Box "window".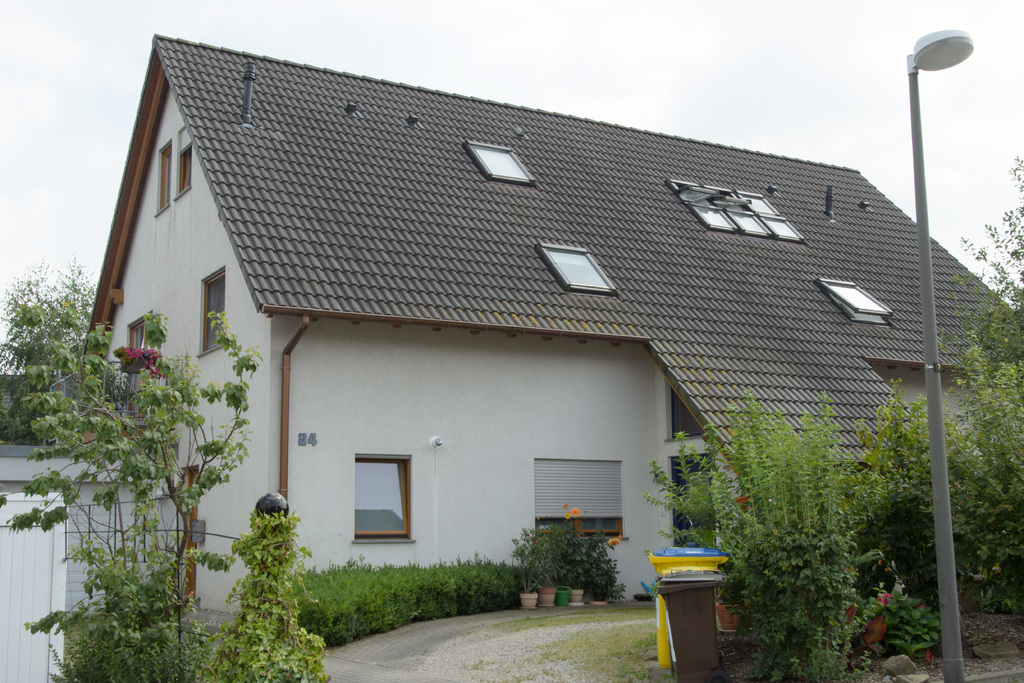
<region>121, 313, 151, 372</region>.
